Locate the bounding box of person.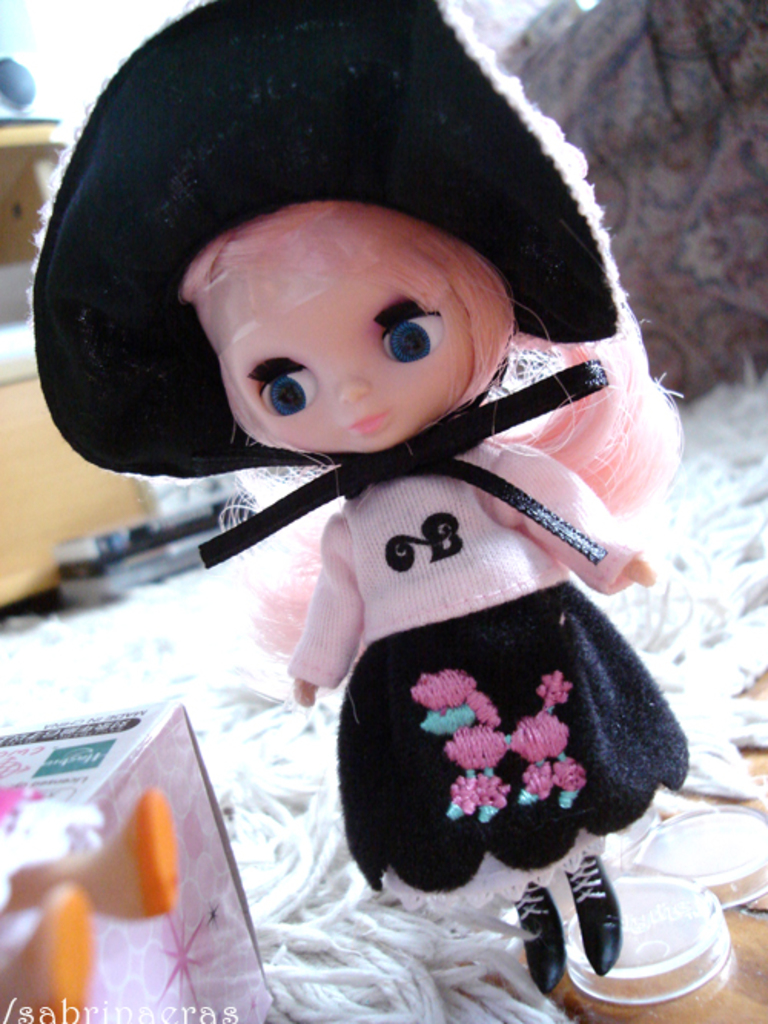
Bounding box: [x1=29, y1=54, x2=723, y2=993].
